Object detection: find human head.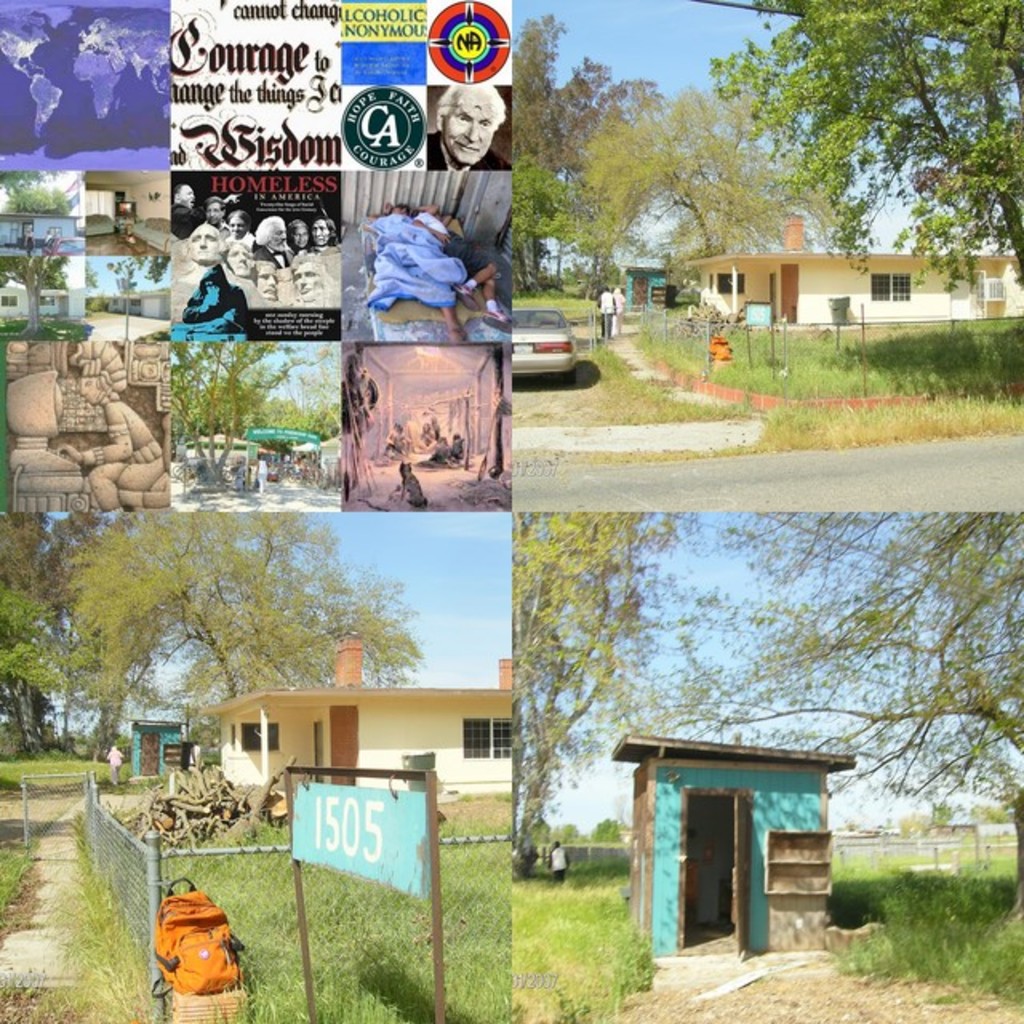
rect(416, 62, 509, 158).
